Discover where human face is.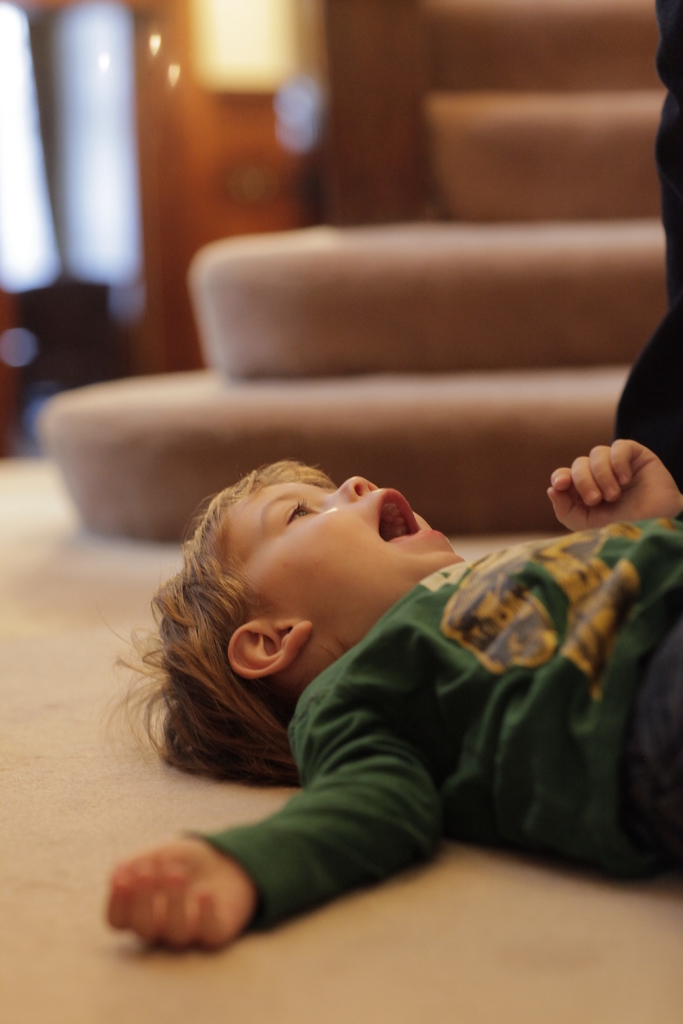
Discovered at bbox=[192, 468, 468, 627].
